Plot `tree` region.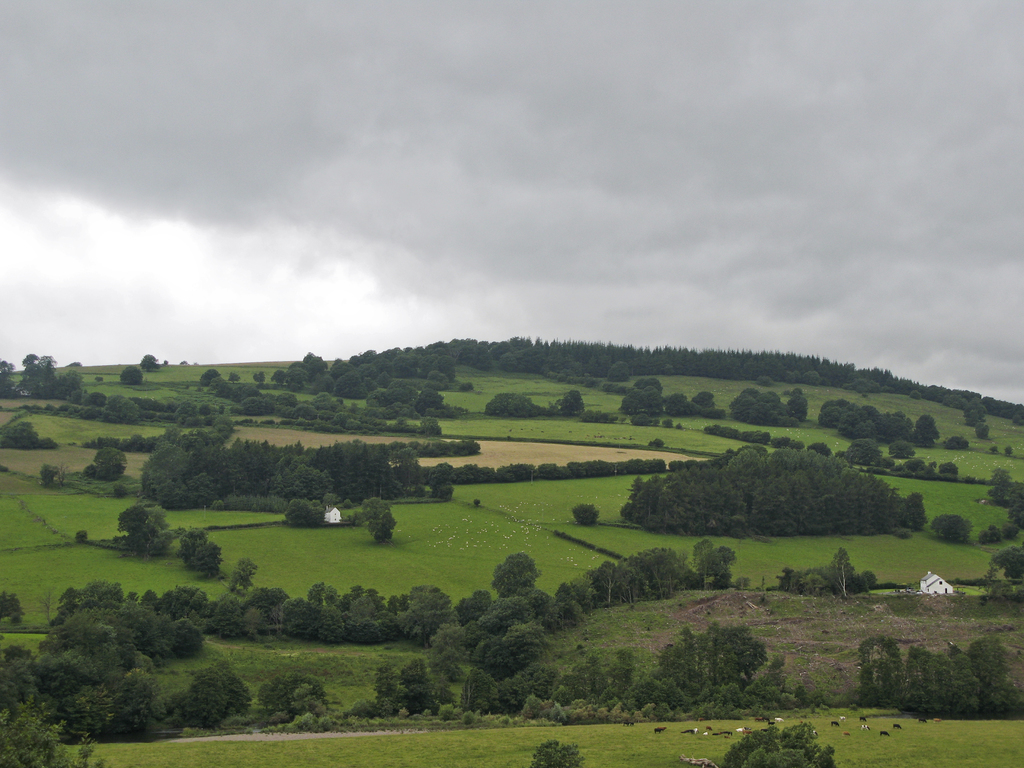
Plotted at 232:557:258:598.
